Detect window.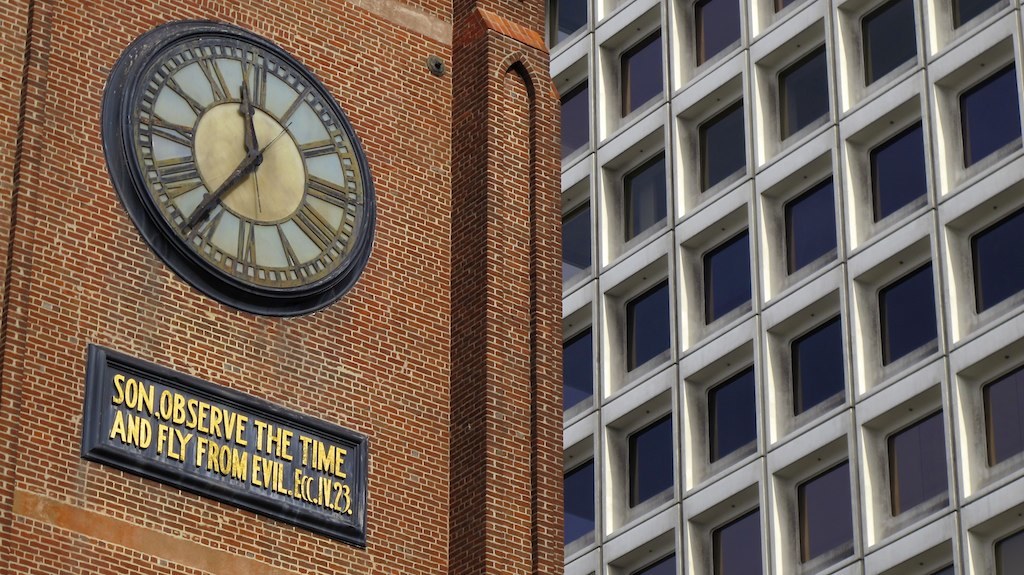
Detected at l=625, t=268, r=670, b=380.
